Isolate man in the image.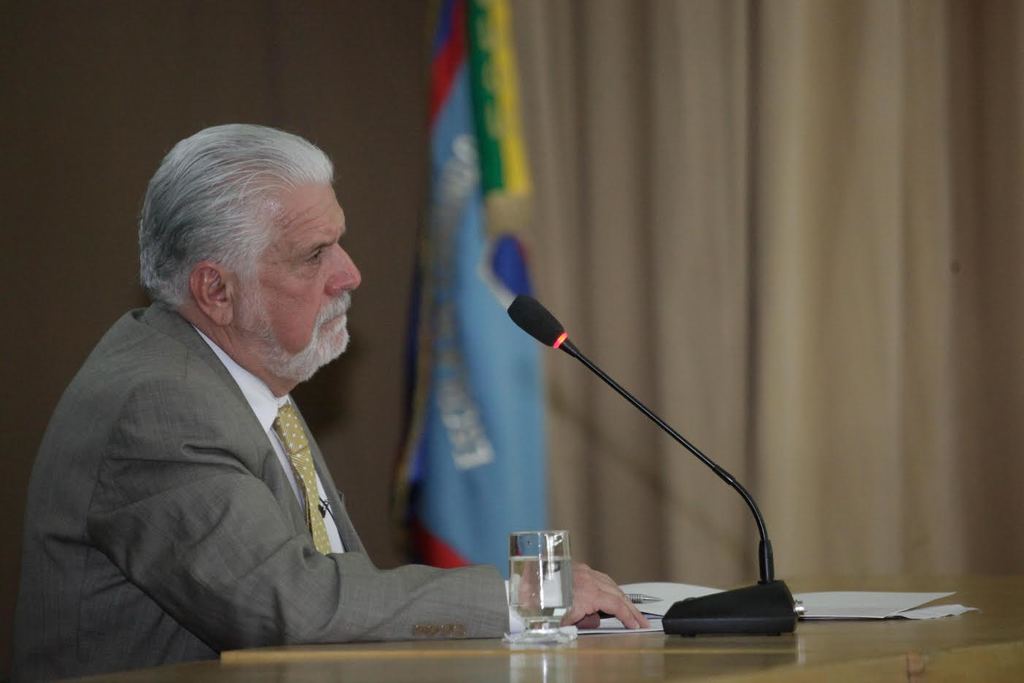
Isolated region: box=[5, 122, 652, 679].
